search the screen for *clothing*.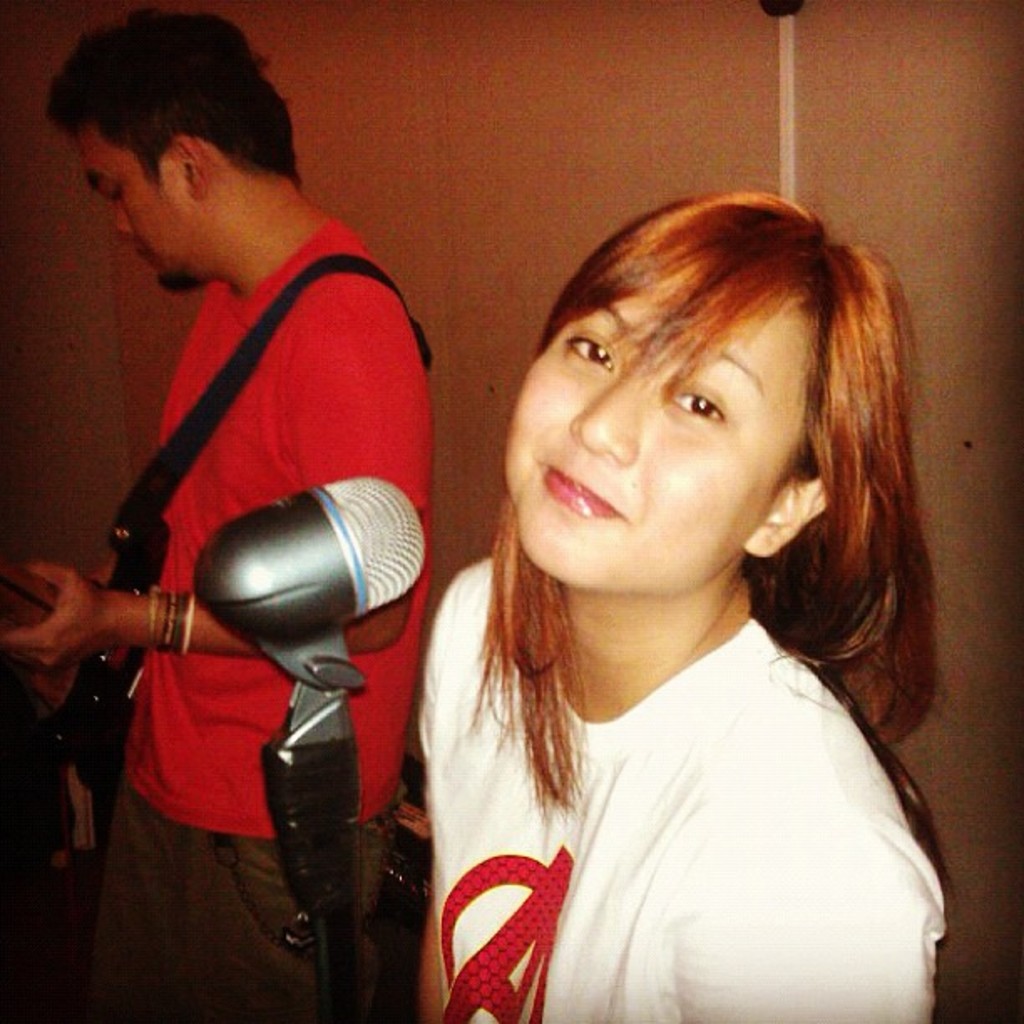
Found at x1=94, y1=207, x2=430, y2=1022.
